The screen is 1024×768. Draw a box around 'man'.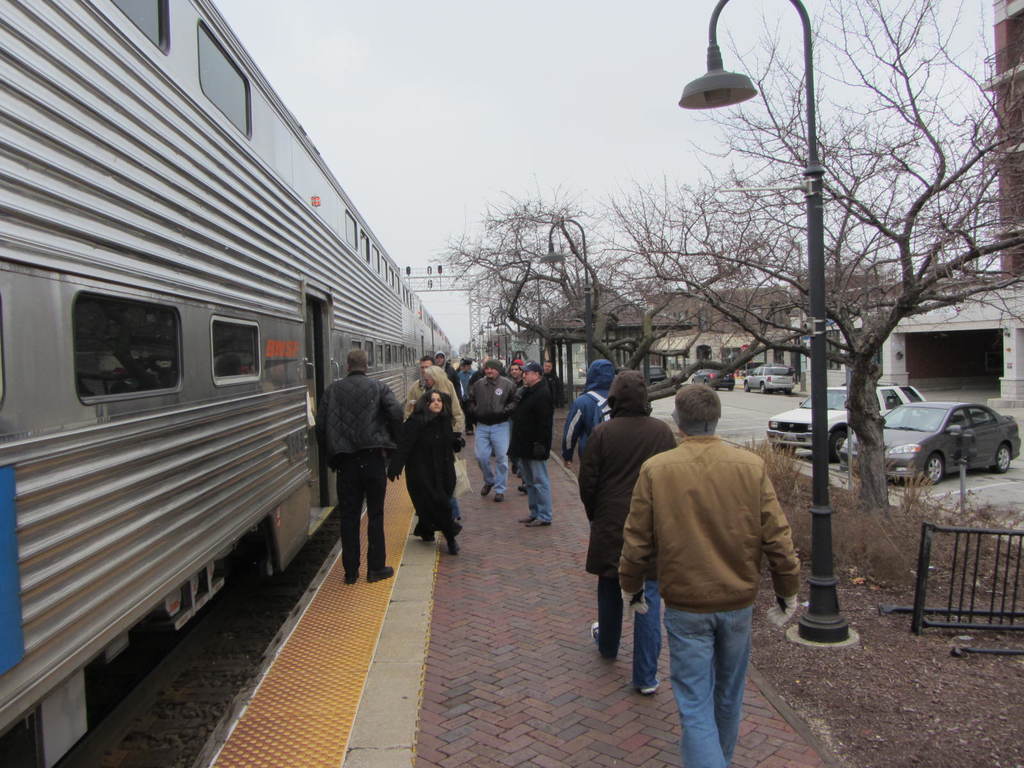
(511,365,549,527).
